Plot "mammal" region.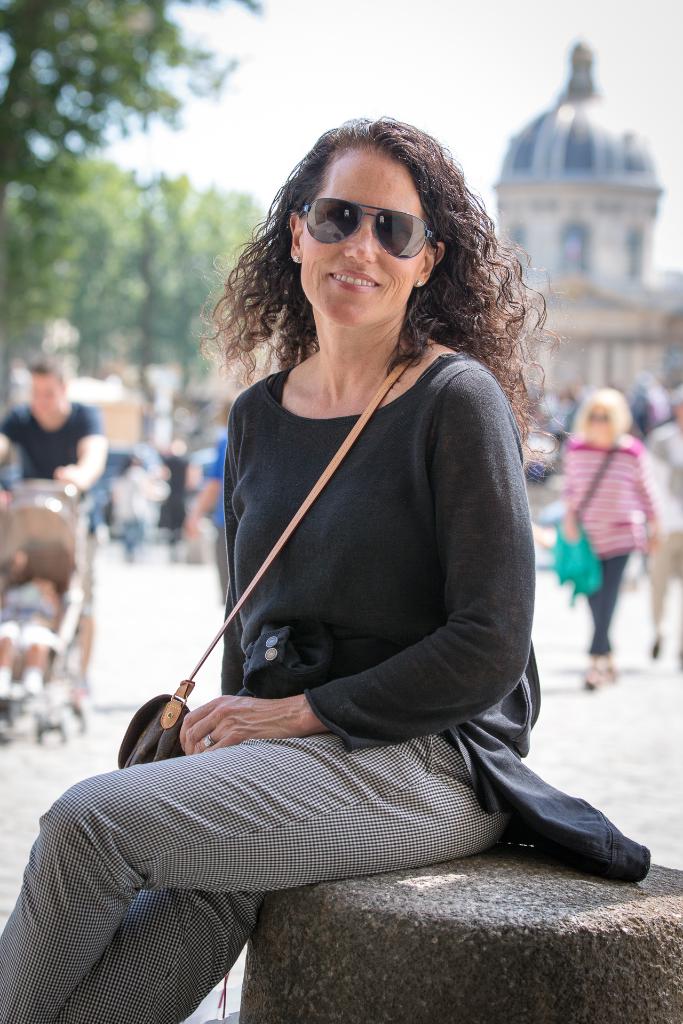
Plotted at <region>561, 356, 671, 685</region>.
